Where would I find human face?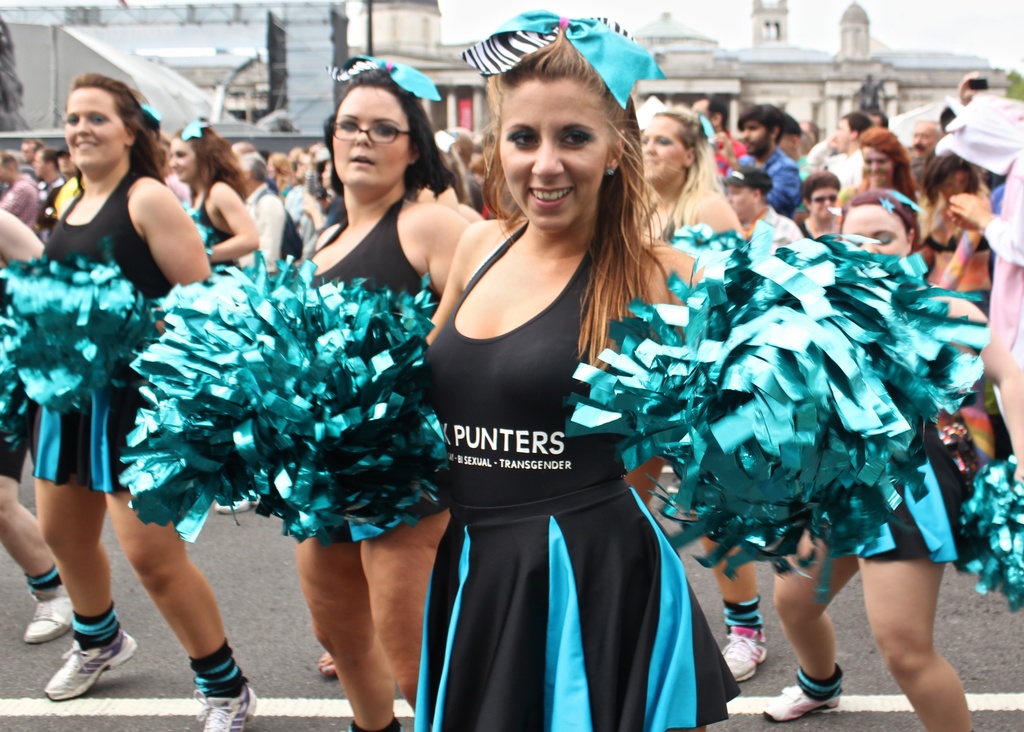
At (862, 149, 898, 186).
